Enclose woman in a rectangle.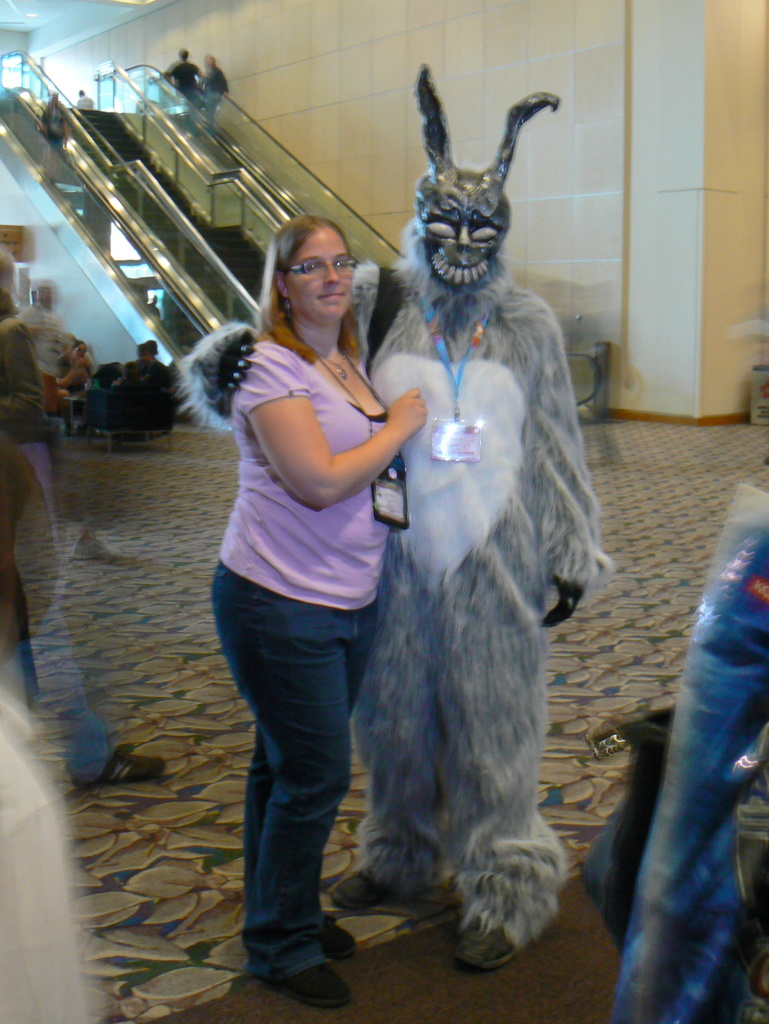
197, 184, 435, 970.
